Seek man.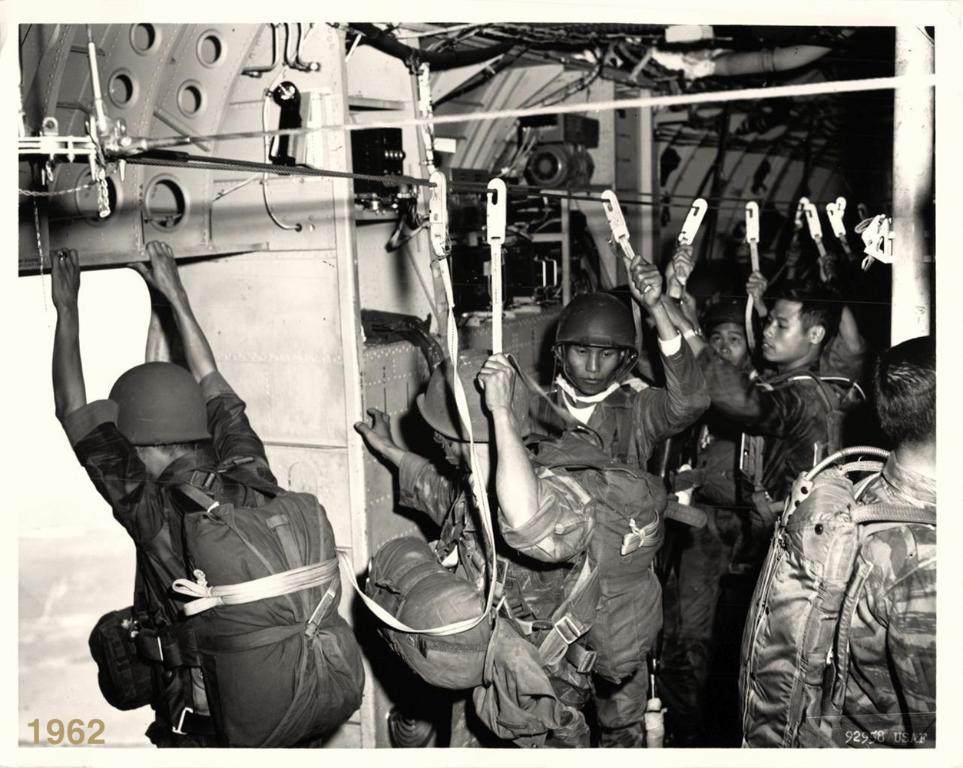
{"left": 668, "top": 253, "right": 862, "bottom": 517}.
